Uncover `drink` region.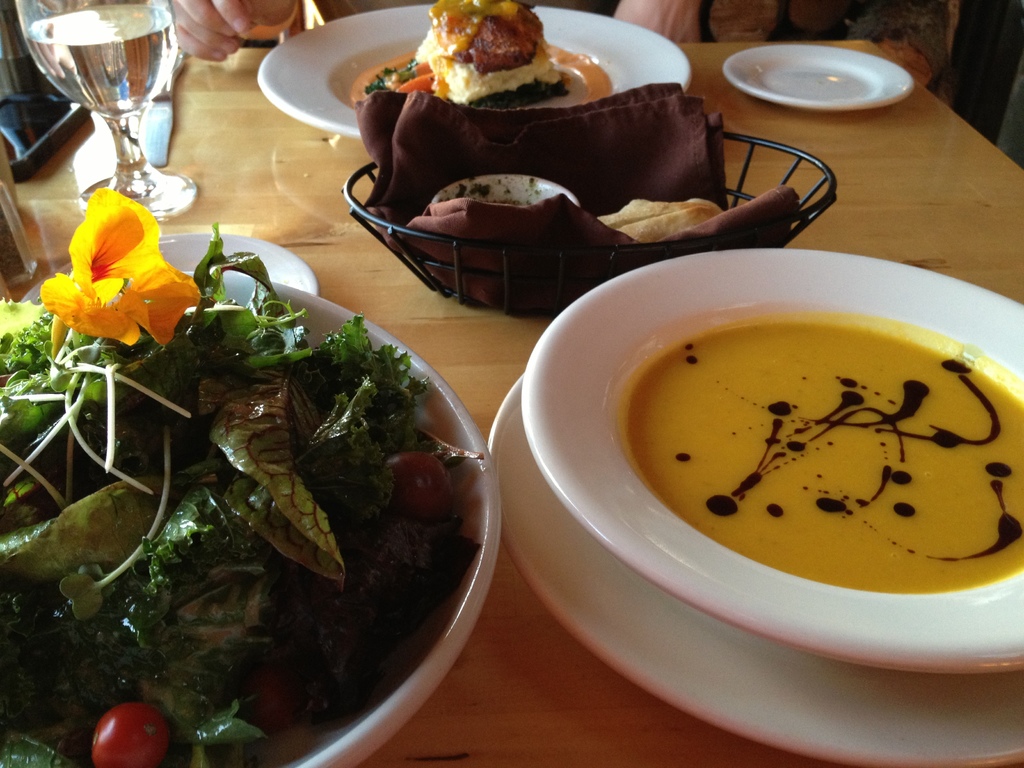
Uncovered: bbox(19, 8, 178, 191).
